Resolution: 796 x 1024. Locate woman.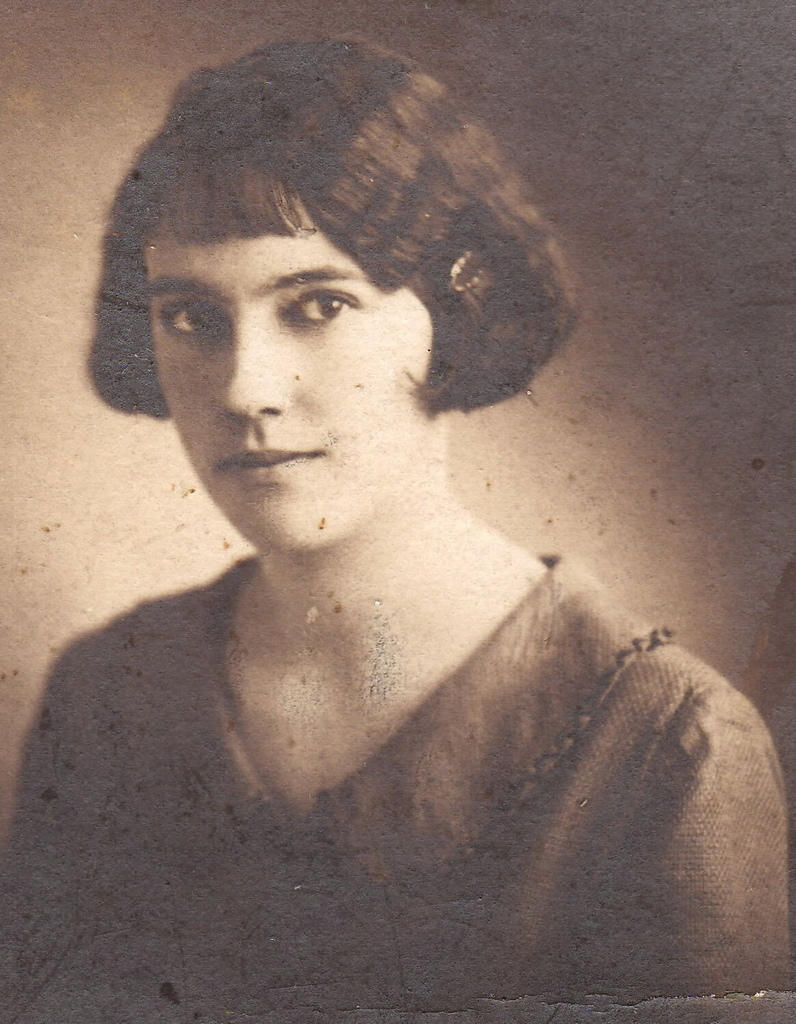
rect(27, 42, 771, 997).
